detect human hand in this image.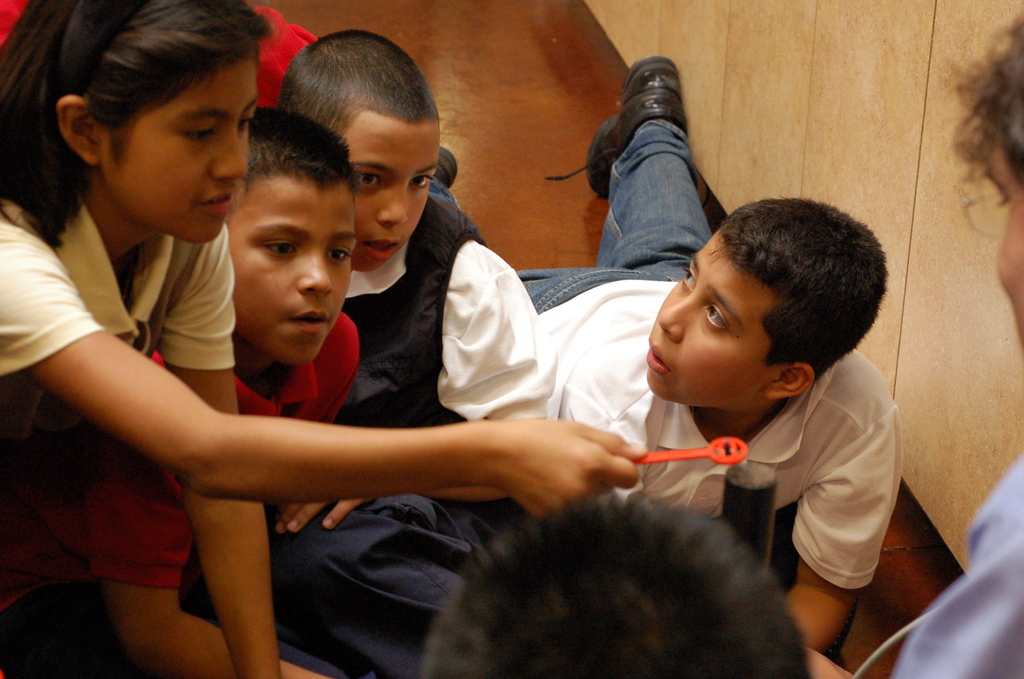
Detection: [278, 498, 373, 537].
